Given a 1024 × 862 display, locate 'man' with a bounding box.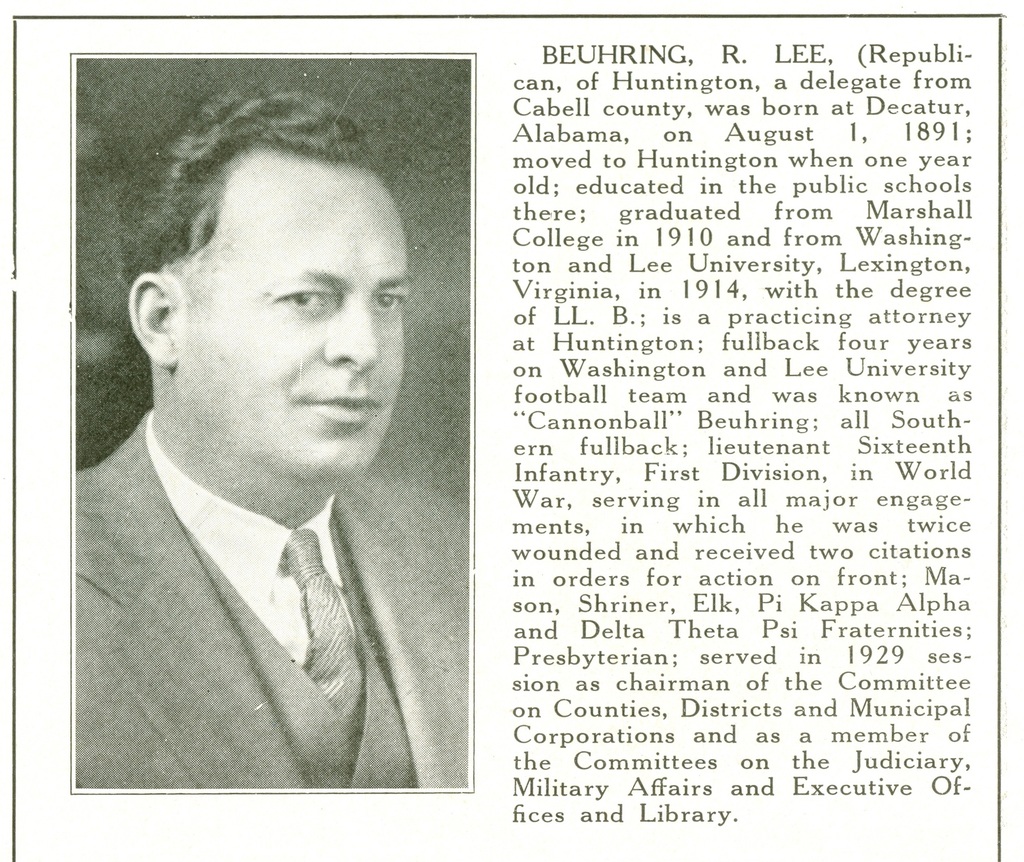
Located: (left=67, top=109, right=467, bottom=806).
